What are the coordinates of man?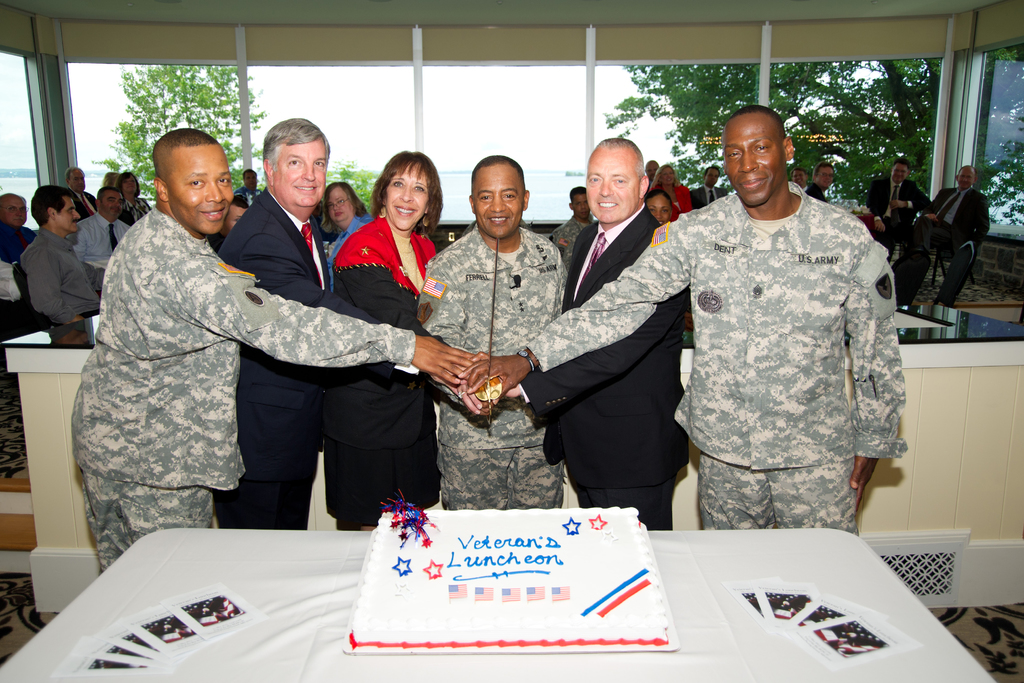
(x1=692, y1=163, x2=729, y2=208).
